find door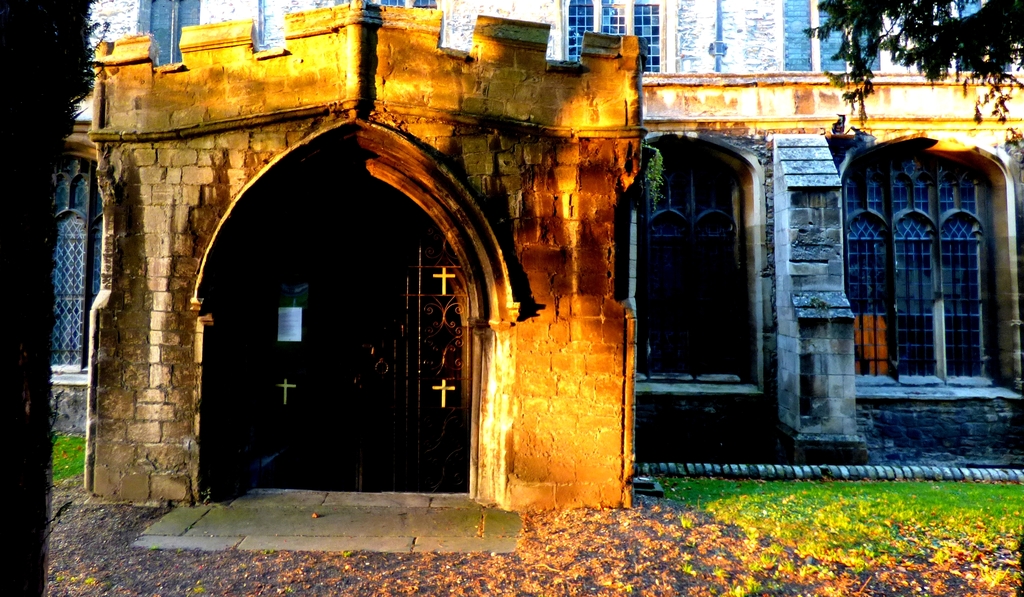
<region>635, 156, 742, 370</region>
